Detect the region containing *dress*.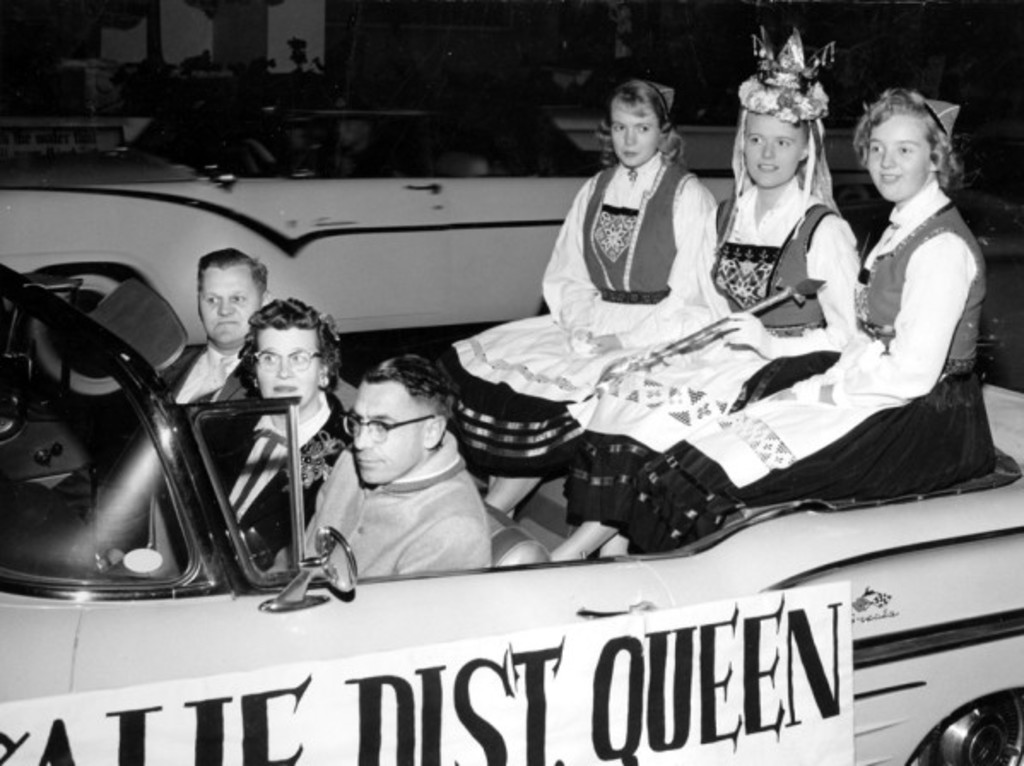
crop(429, 162, 727, 480).
